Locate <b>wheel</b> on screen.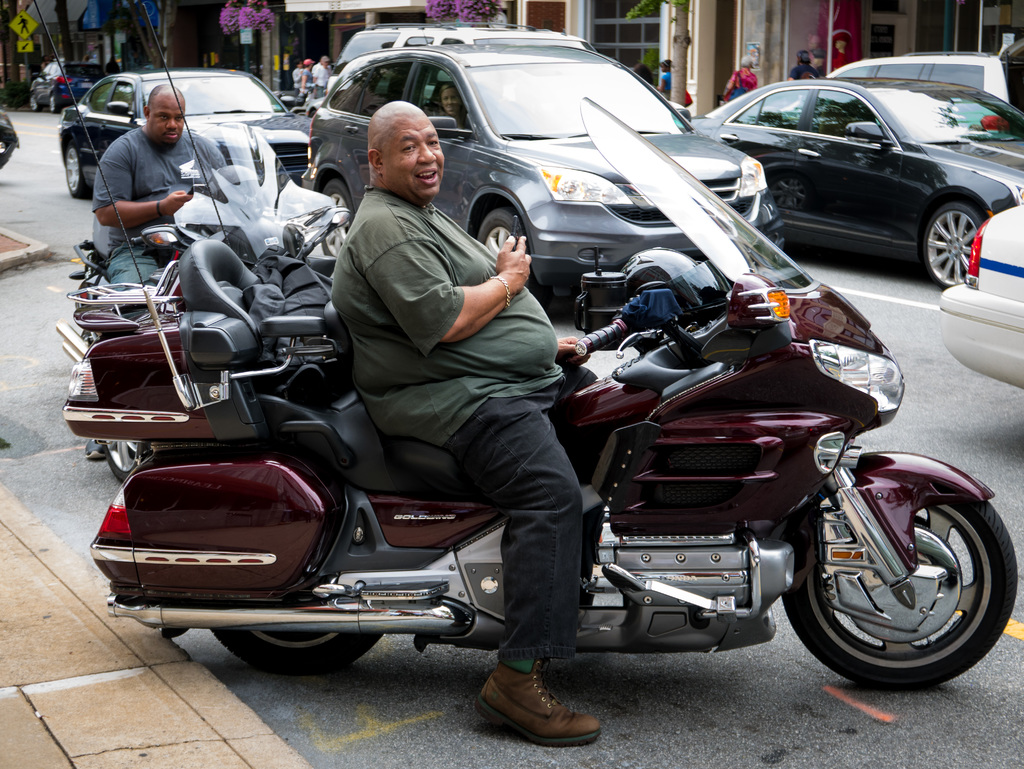
On screen at <bbox>318, 177, 355, 259</bbox>.
